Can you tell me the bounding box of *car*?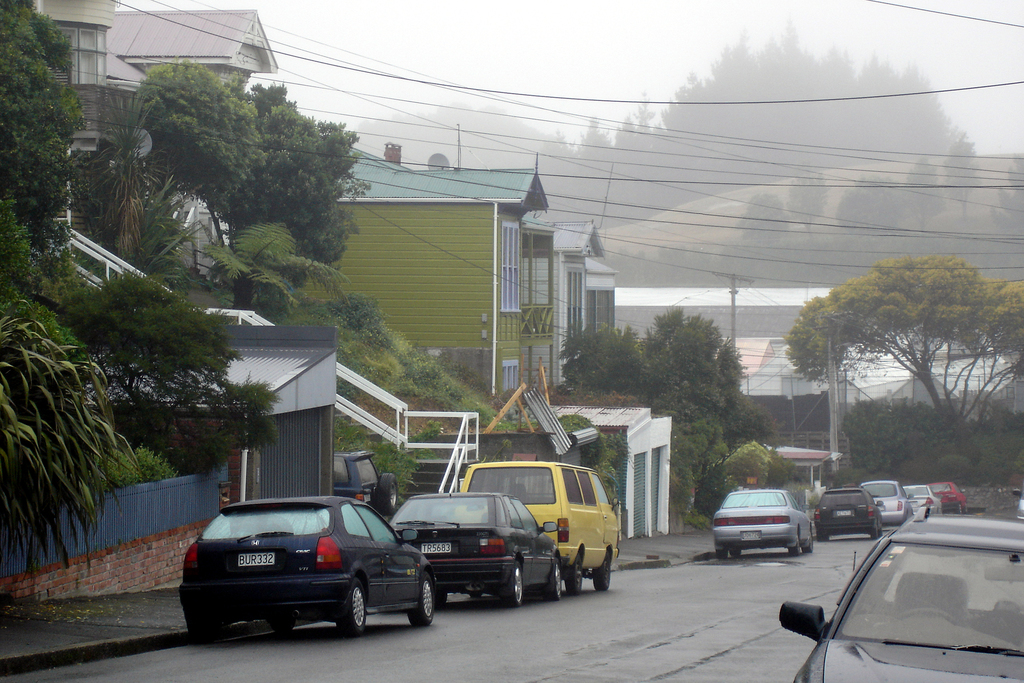
rect(934, 482, 964, 516).
